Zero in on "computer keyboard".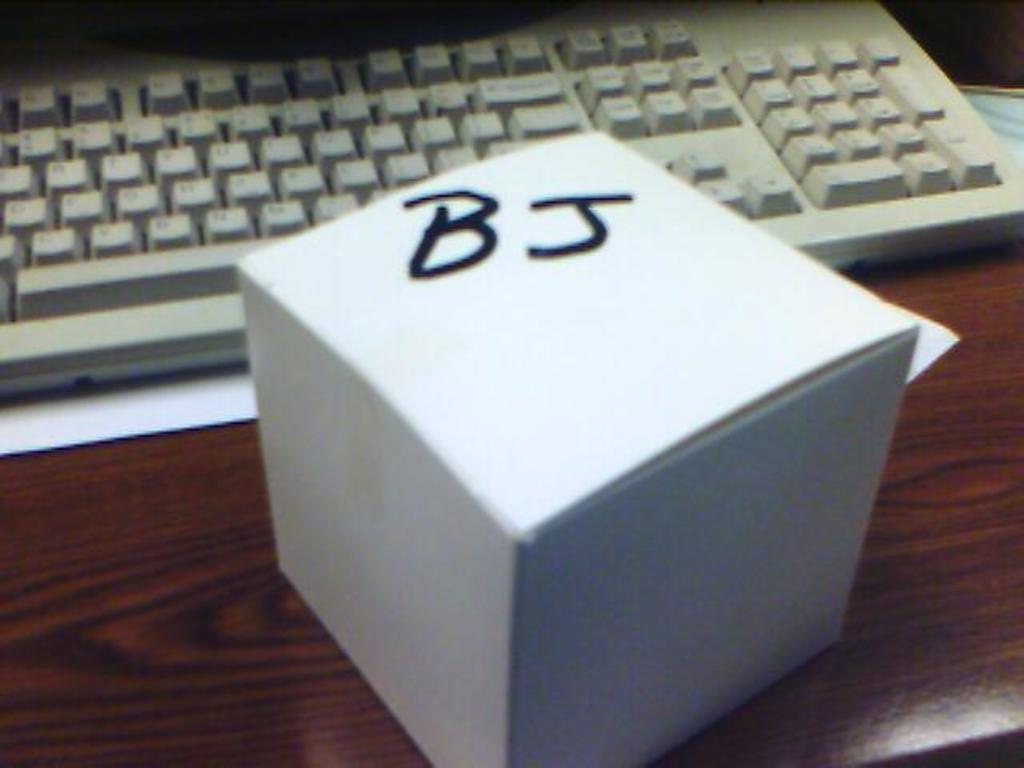
Zeroed in: [left=0, top=0, right=1022, bottom=395].
